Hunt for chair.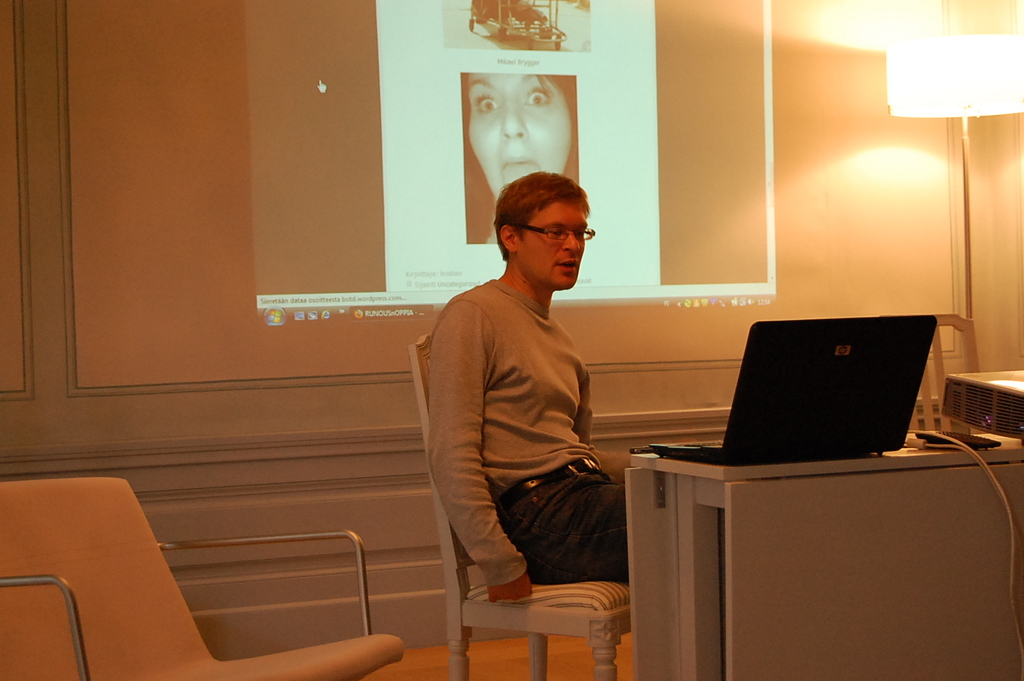
Hunted down at [left=405, top=332, right=633, bottom=680].
